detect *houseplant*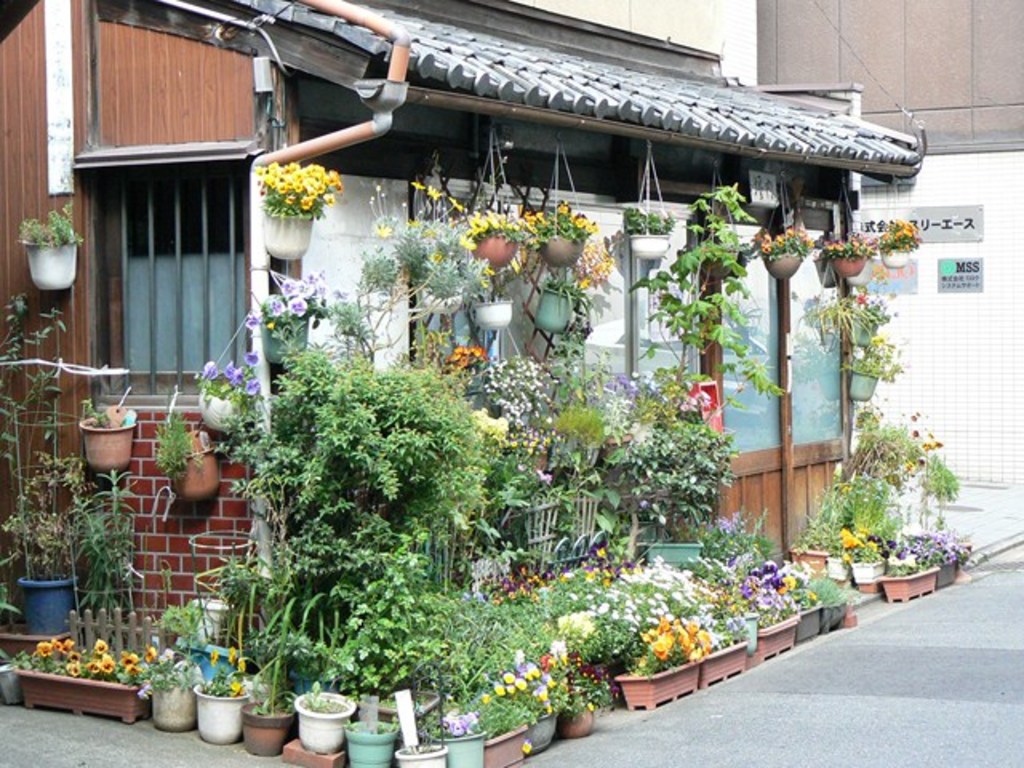
x1=754 y1=566 x2=827 y2=648
